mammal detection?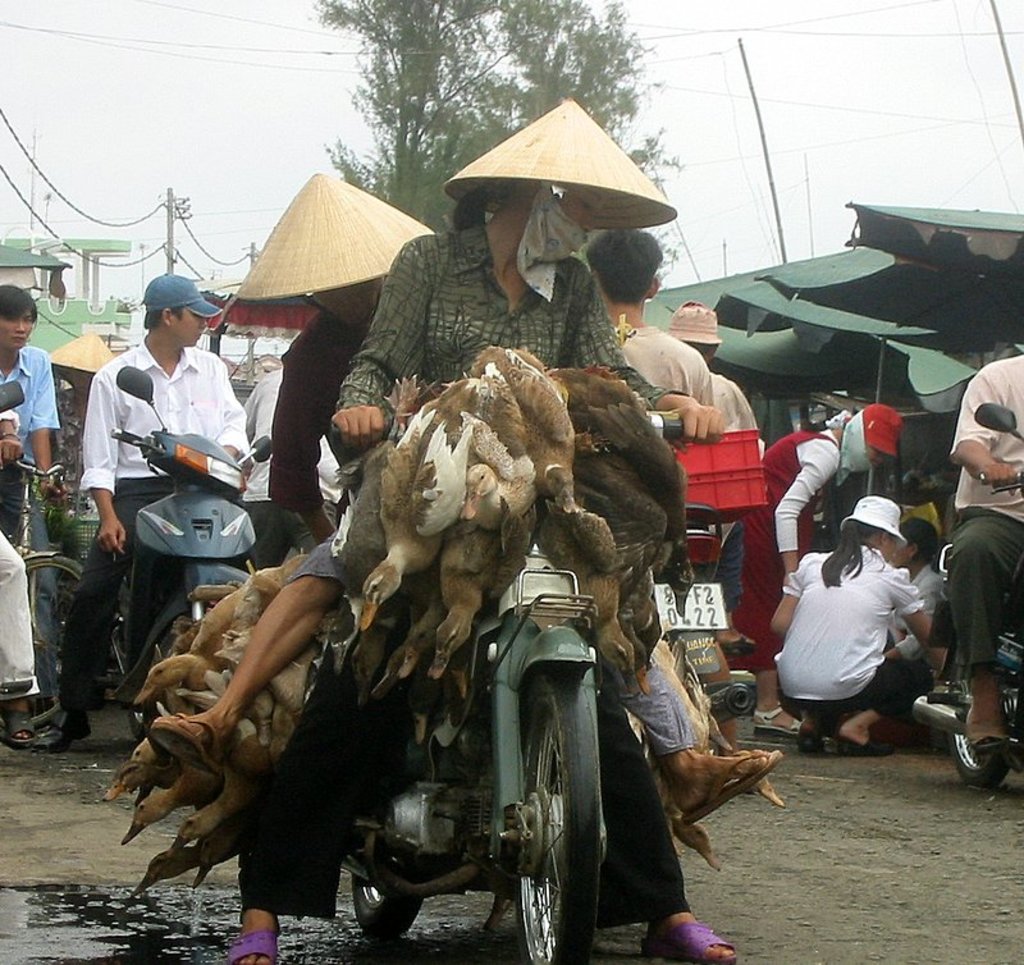
rect(0, 366, 35, 749)
